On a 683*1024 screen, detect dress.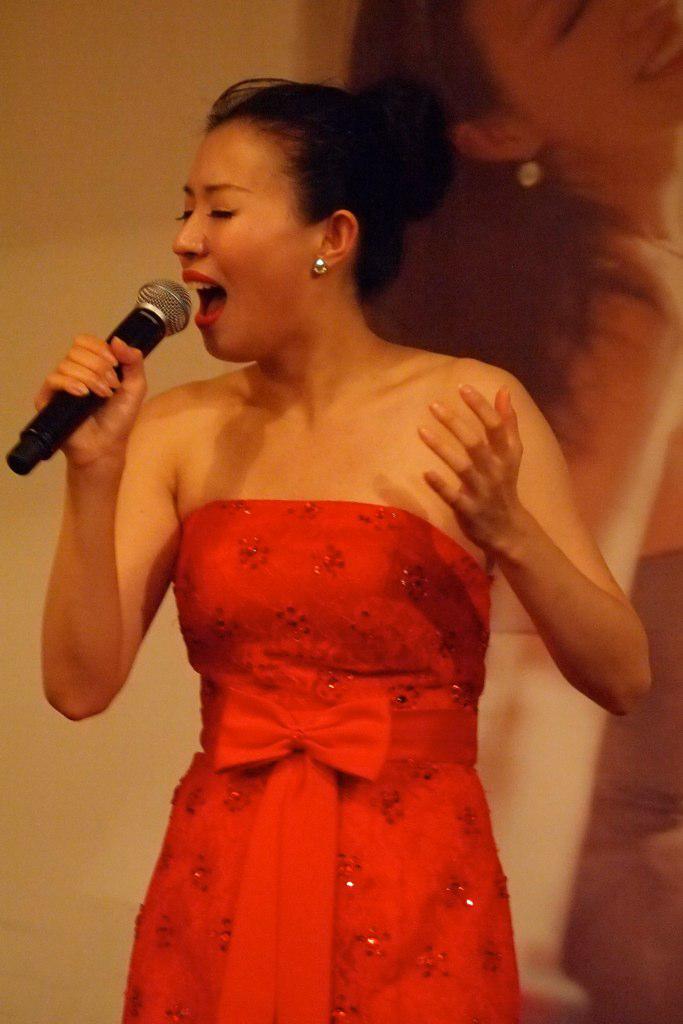
90 440 574 1002.
